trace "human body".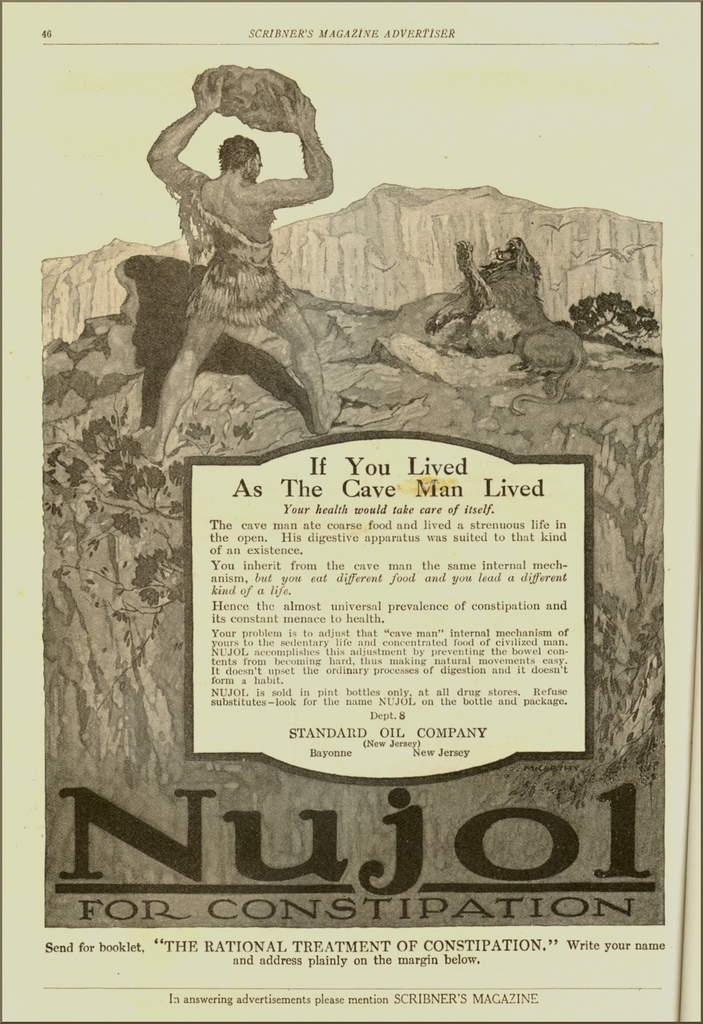
Traced to {"x1": 141, "y1": 61, "x2": 336, "y2": 463}.
